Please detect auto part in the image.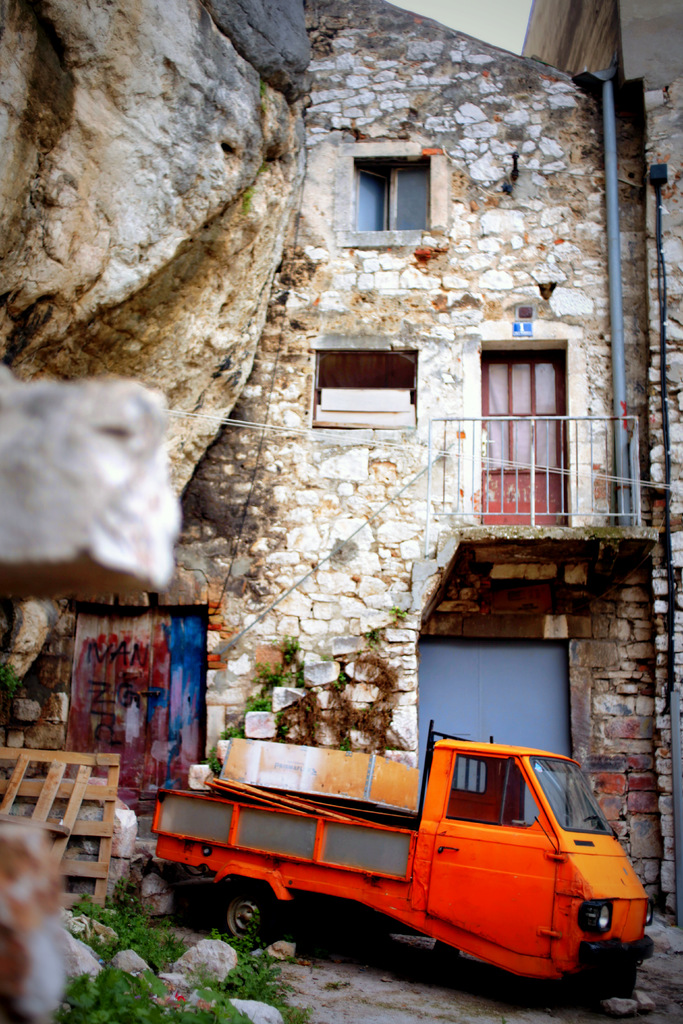
[x1=210, y1=883, x2=276, y2=956].
